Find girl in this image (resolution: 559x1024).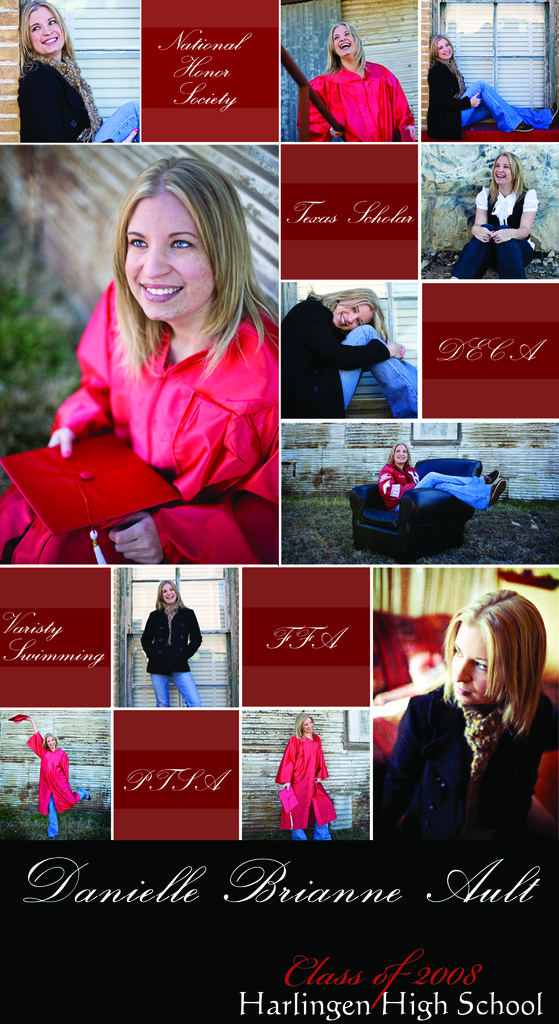
BBox(18, 0, 137, 141).
